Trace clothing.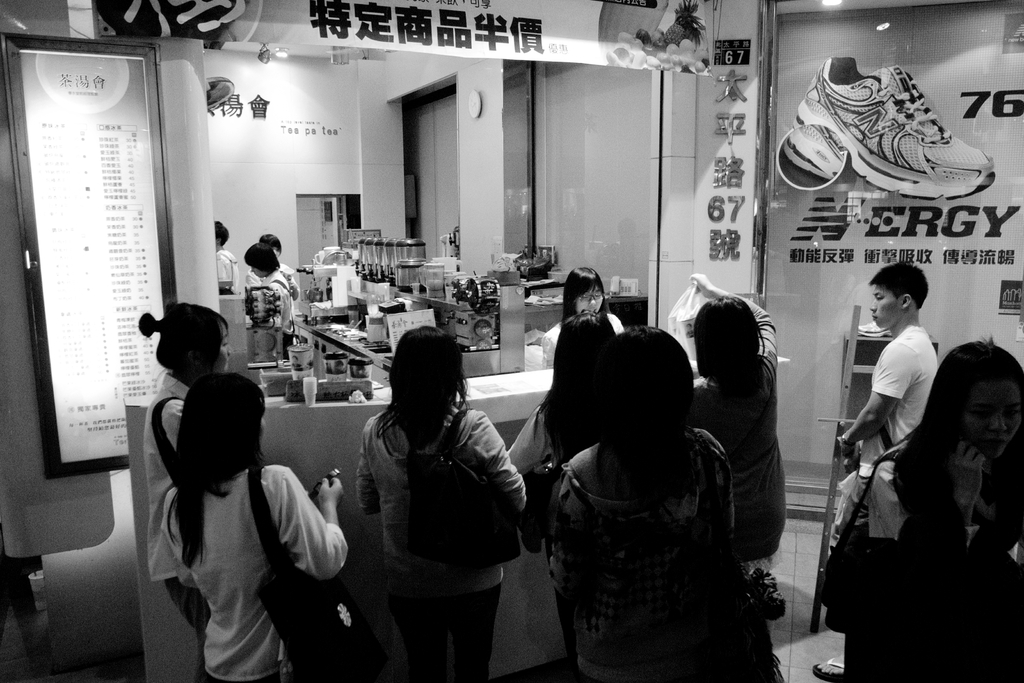
Traced to BBox(215, 251, 236, 293).
